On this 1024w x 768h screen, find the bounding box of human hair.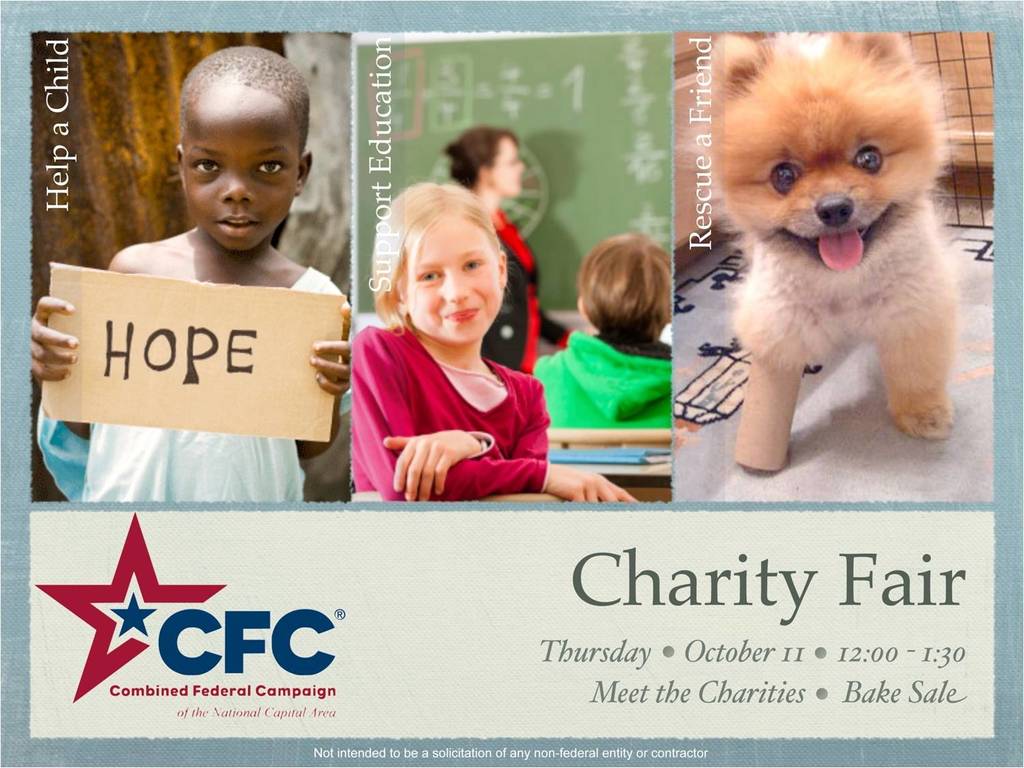
Bounding box: BBox(371, 182, 505, 336).
